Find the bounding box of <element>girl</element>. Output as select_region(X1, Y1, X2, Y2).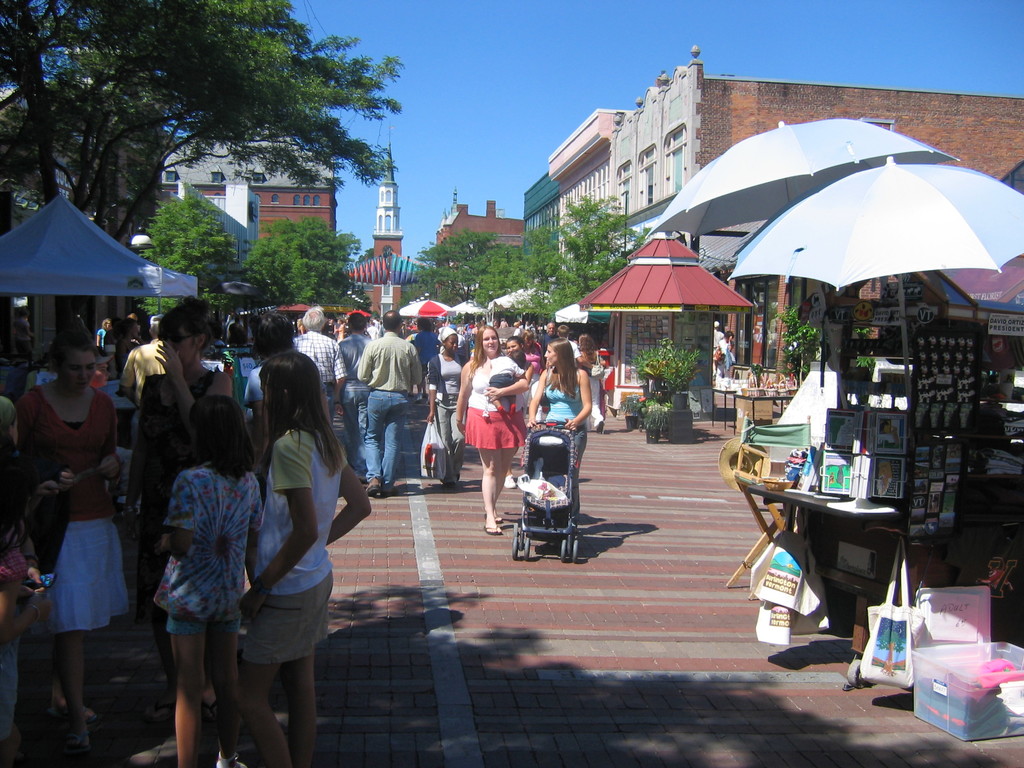
select_region(241, 352, 367, 767).
